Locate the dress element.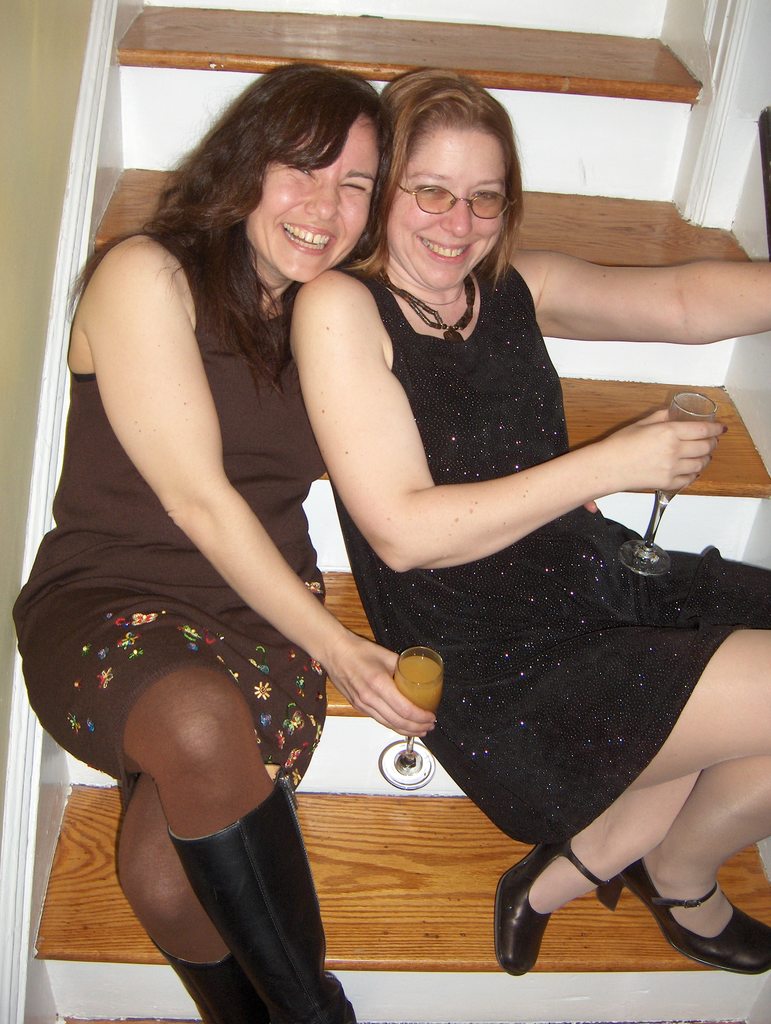
Element bbox: (left=13, top=234, right=327, bottom=837).
